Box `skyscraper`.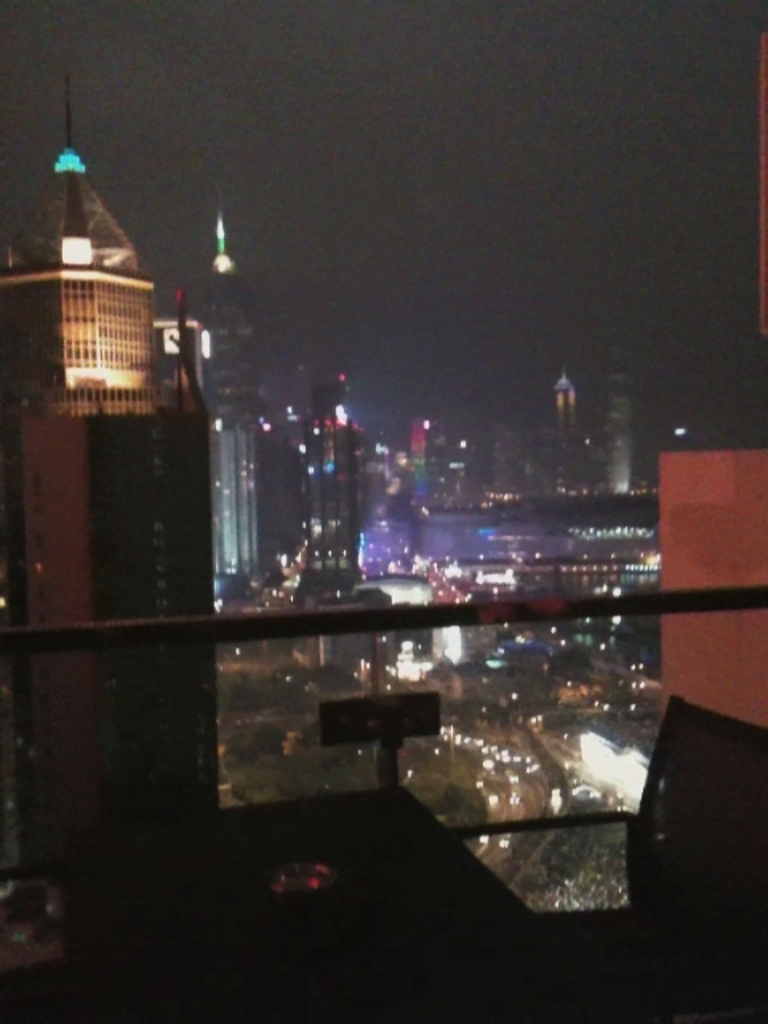
bbox(597, 328, 638, 490).
